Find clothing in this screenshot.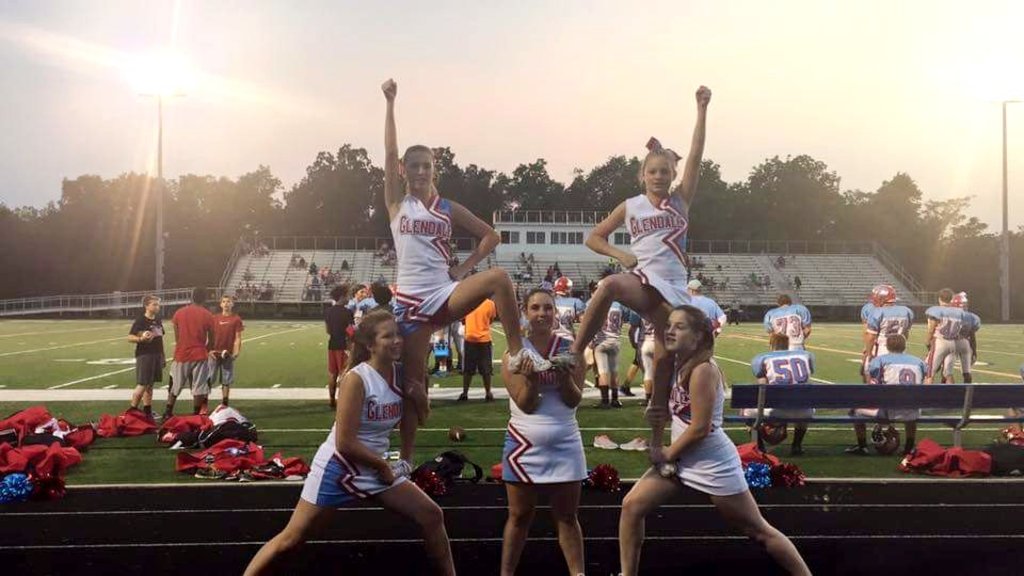
The bounding box for clothing is [left=299, top=356, right=413, bottom=509].
